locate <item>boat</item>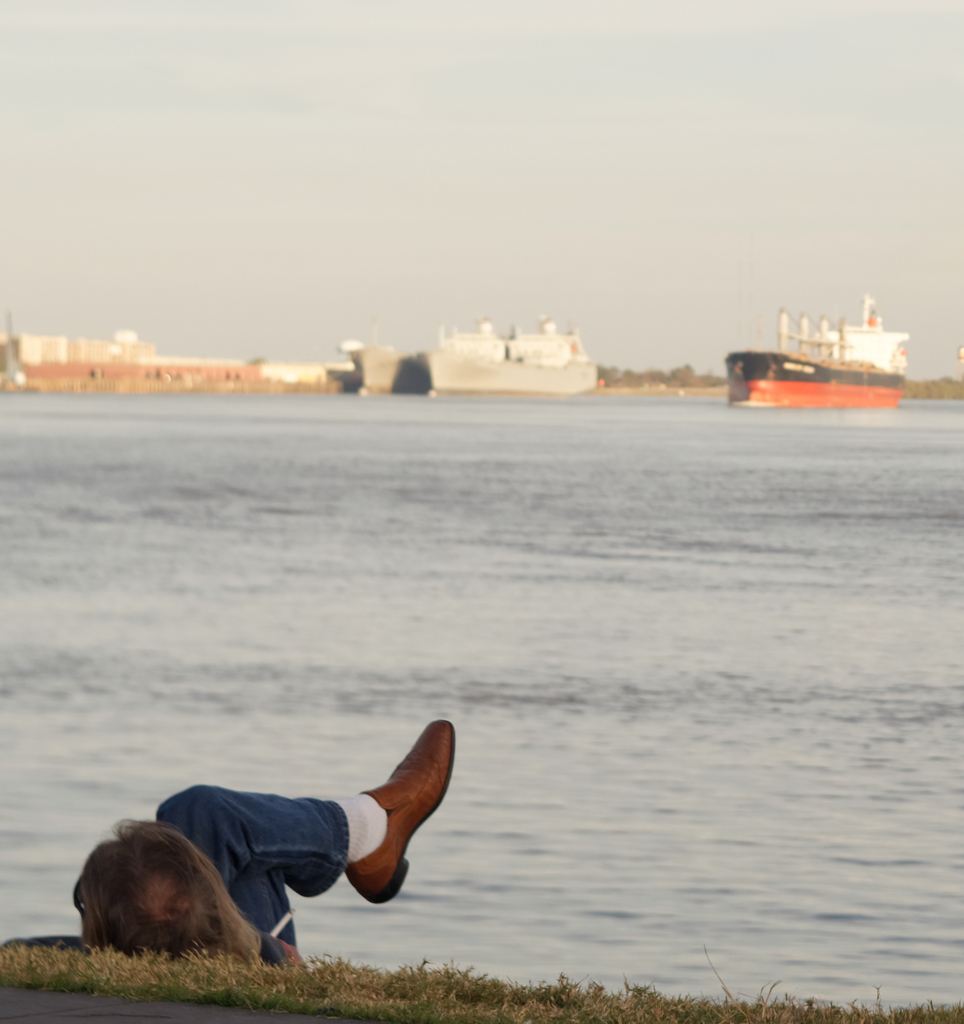
select_region(342, 337, 442, 397)
